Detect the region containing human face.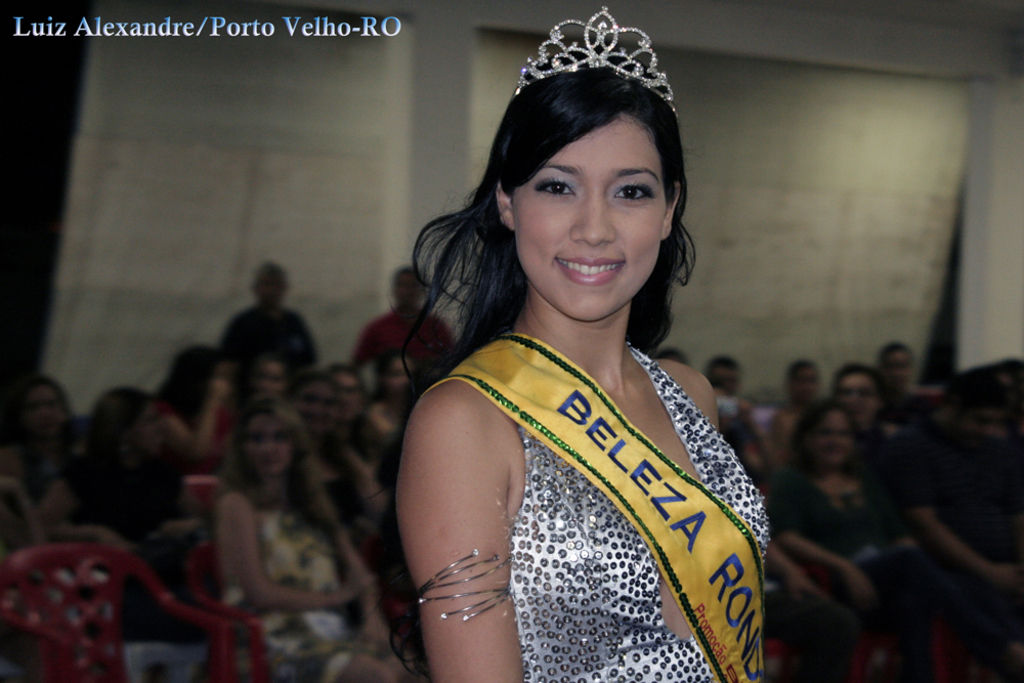
region(794, 364, 821, 395).
